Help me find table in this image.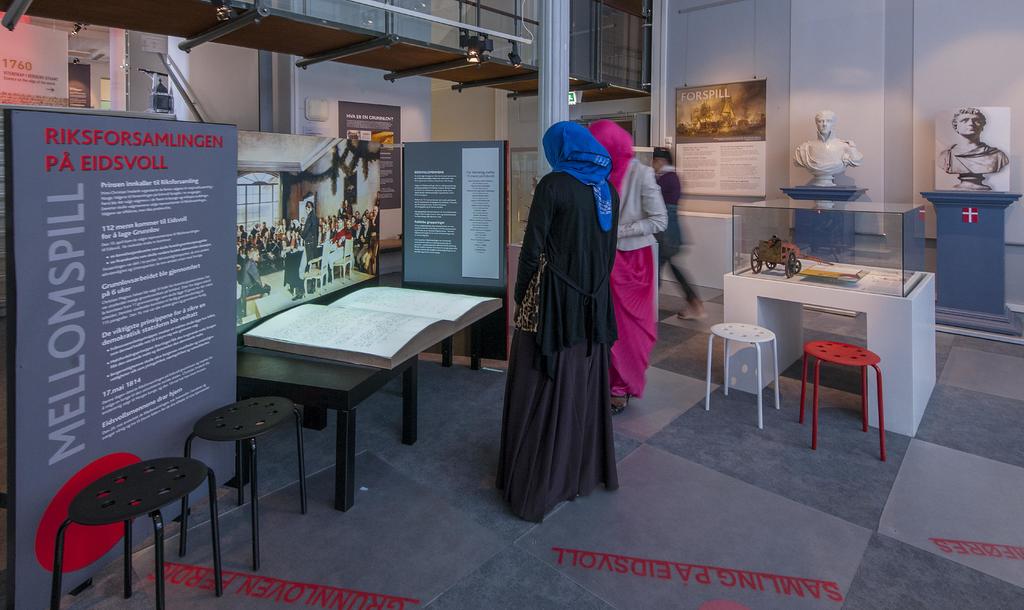
Found it: (x1=237, y1=284, x2=495, y2=517).
